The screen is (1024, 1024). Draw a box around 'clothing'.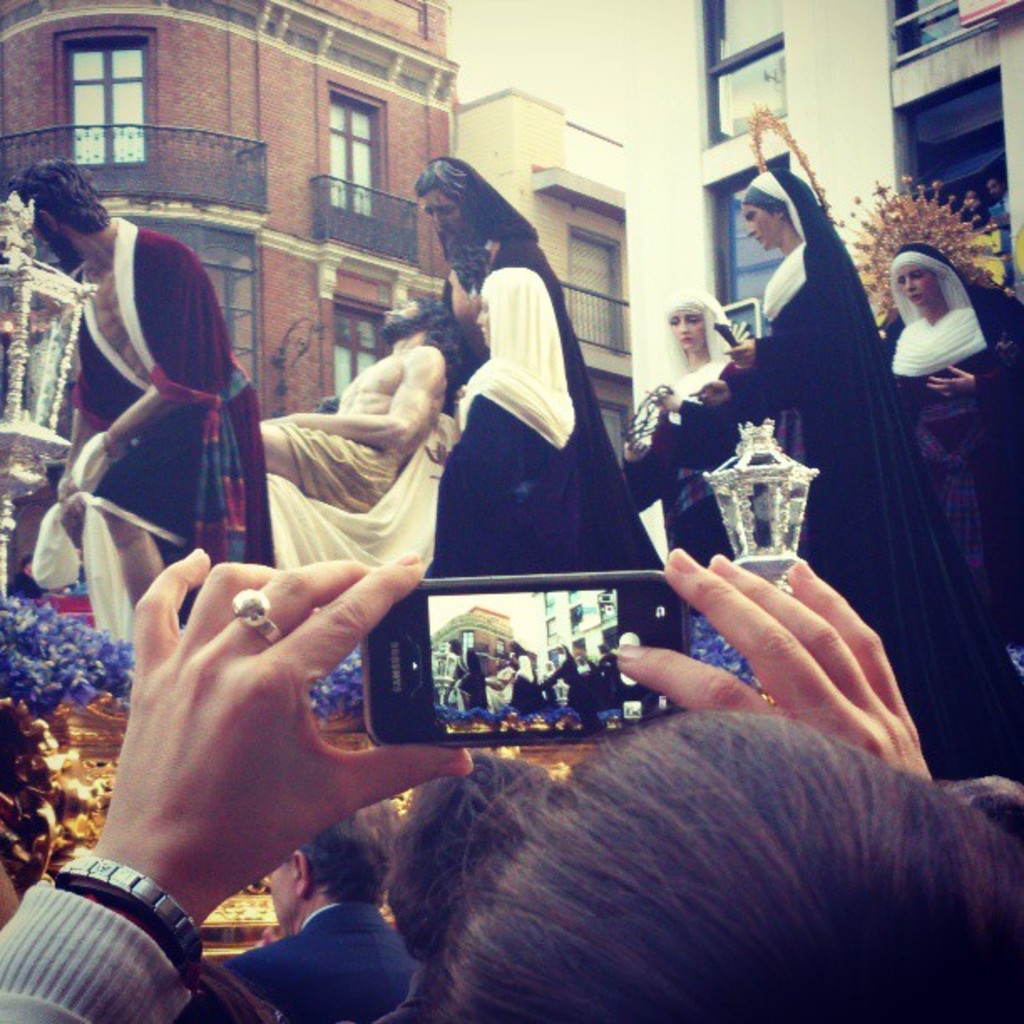
251:204:646:597.
